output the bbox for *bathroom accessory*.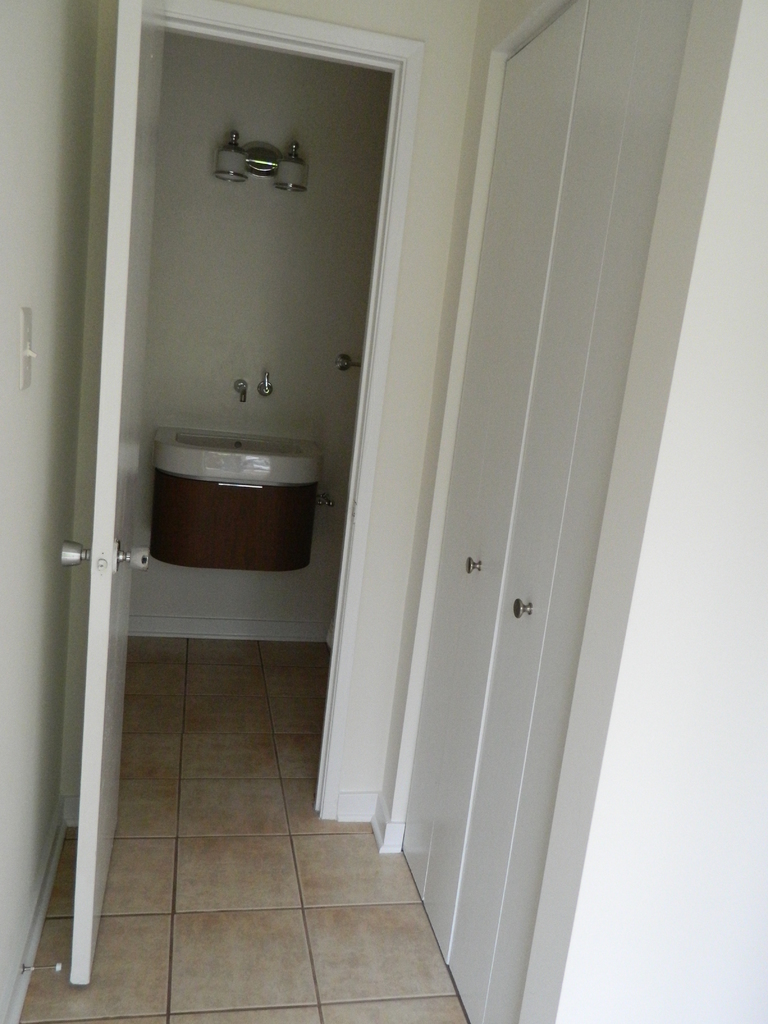
227,381,244,410.
